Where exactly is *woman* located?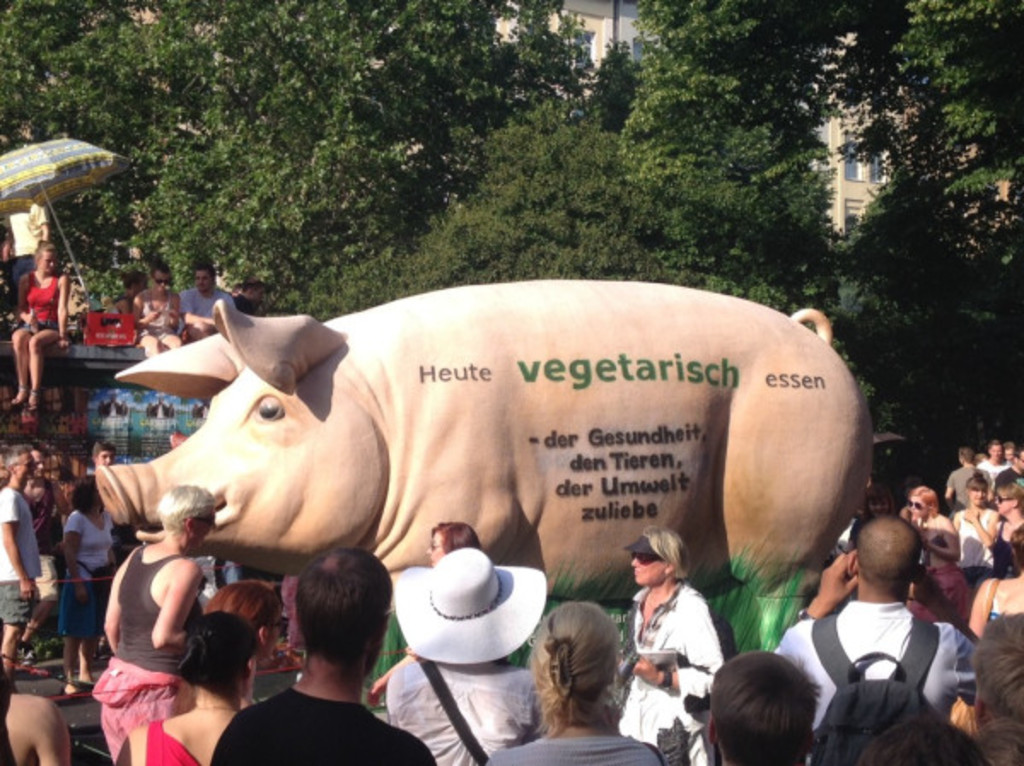
Its bounding box is {"left": 483, "top": 599, "right": 667, "bottom": 764}.
